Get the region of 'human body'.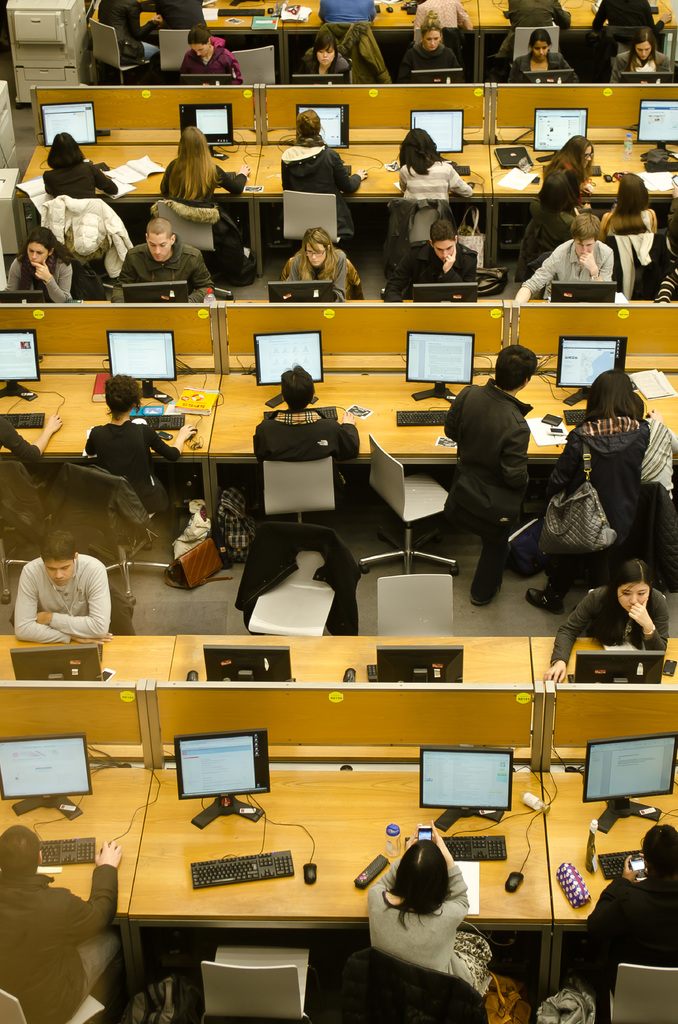
<bbox>608, 24, 666, 83</bbox>.
